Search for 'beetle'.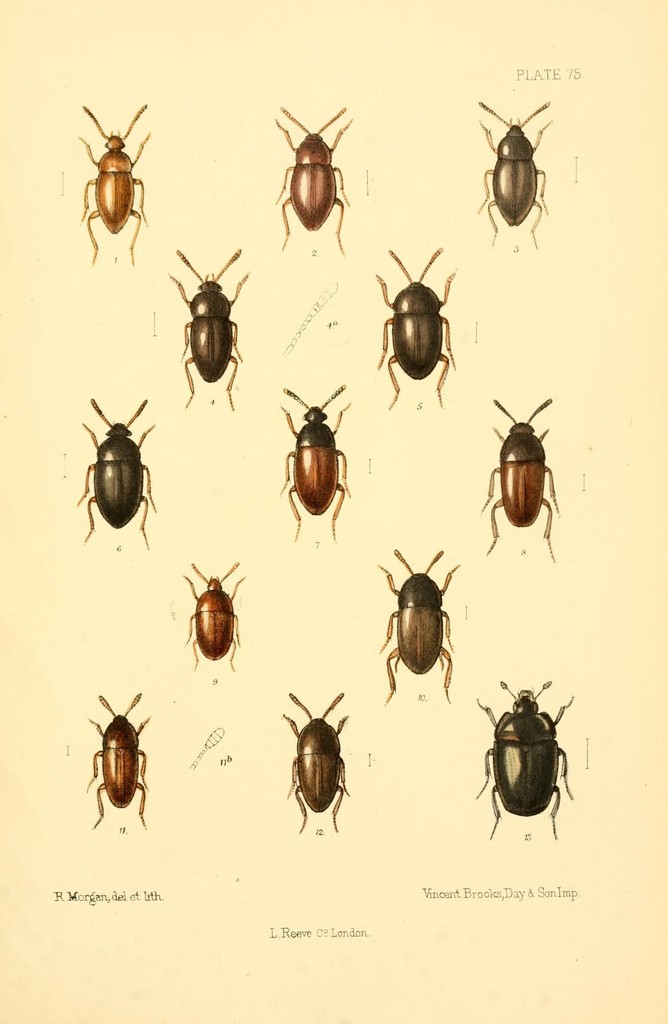
Found at x1=374, y1=548, x2=461, y2=705.
